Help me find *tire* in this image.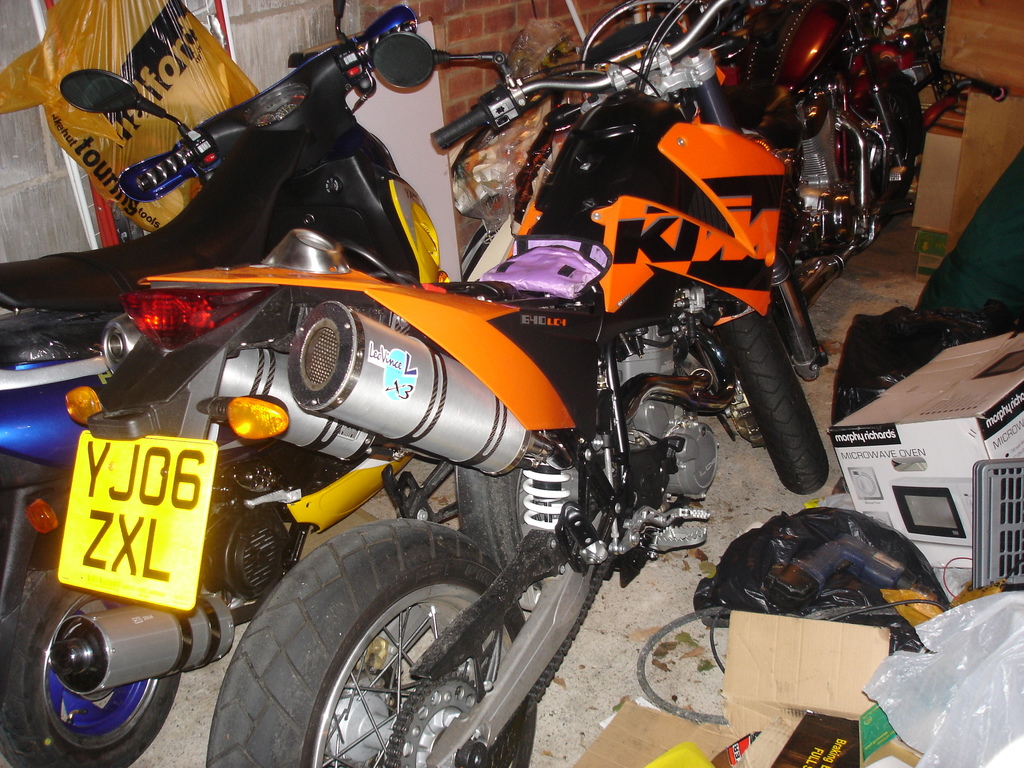
Found it: BBox(0, 548, 182, 767).
